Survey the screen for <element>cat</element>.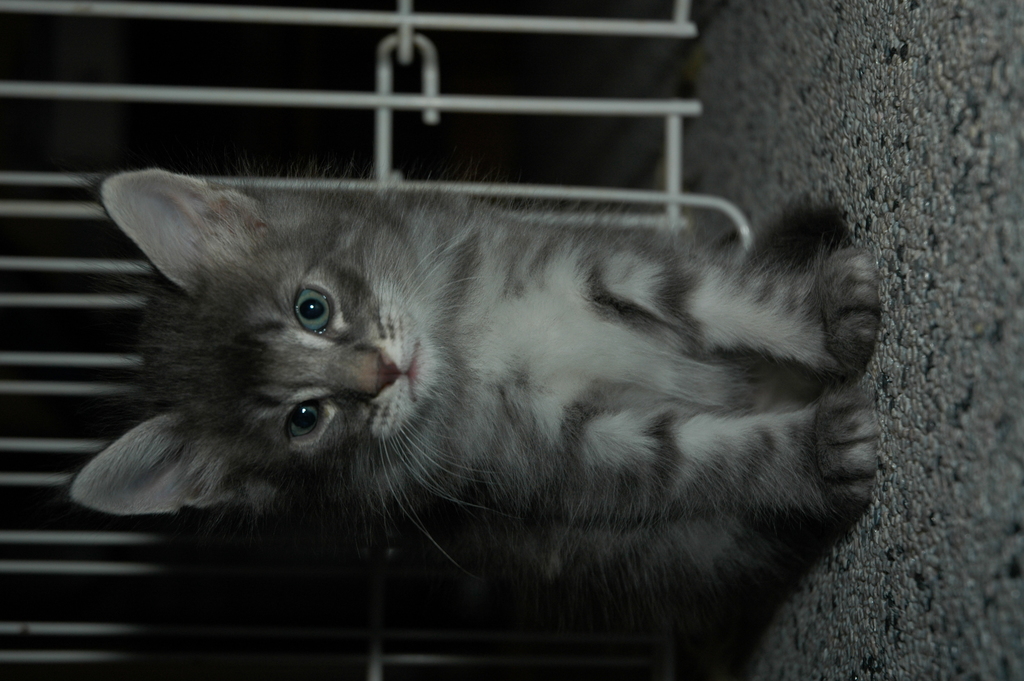
Survey found: x1=42 y1=142 x2=891 y2=646.
